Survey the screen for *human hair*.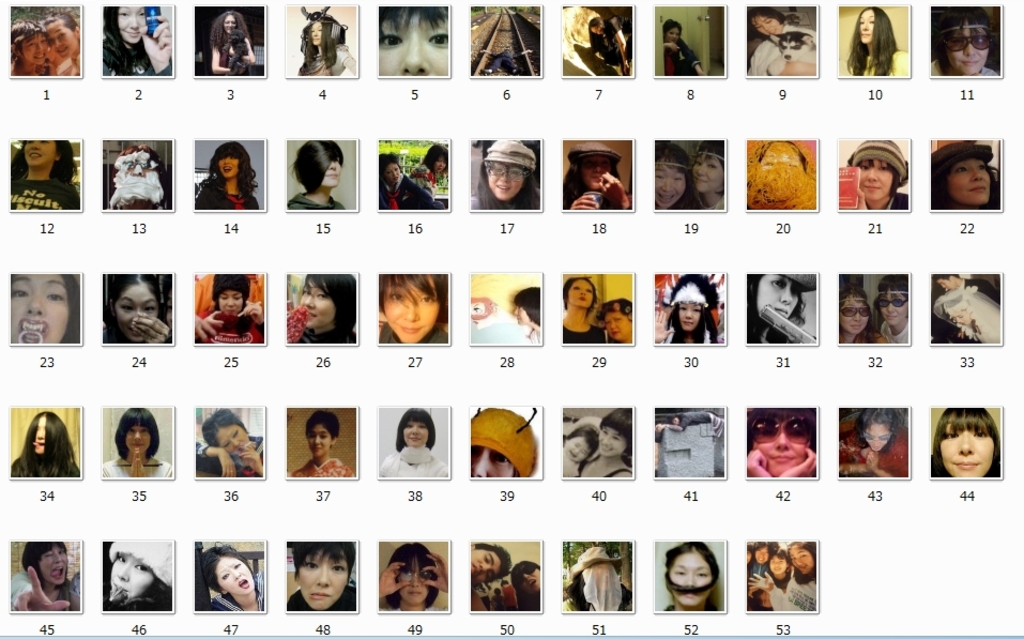
Survey found: detection(664, 273, 719, 343).
